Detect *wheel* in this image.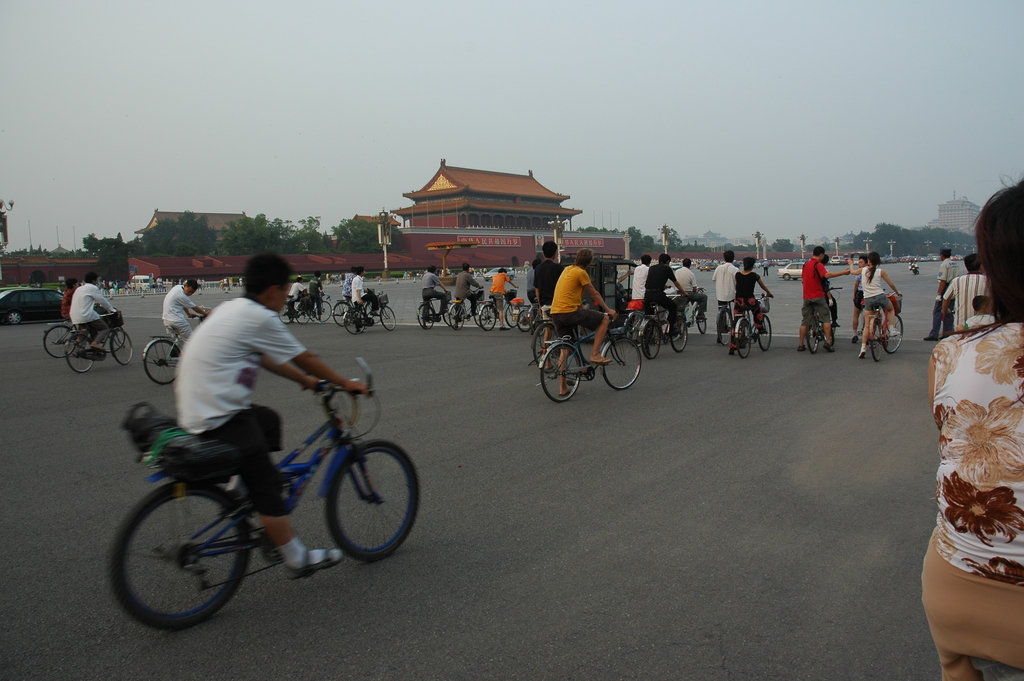
Detection: [868, 316, 887, 359].
